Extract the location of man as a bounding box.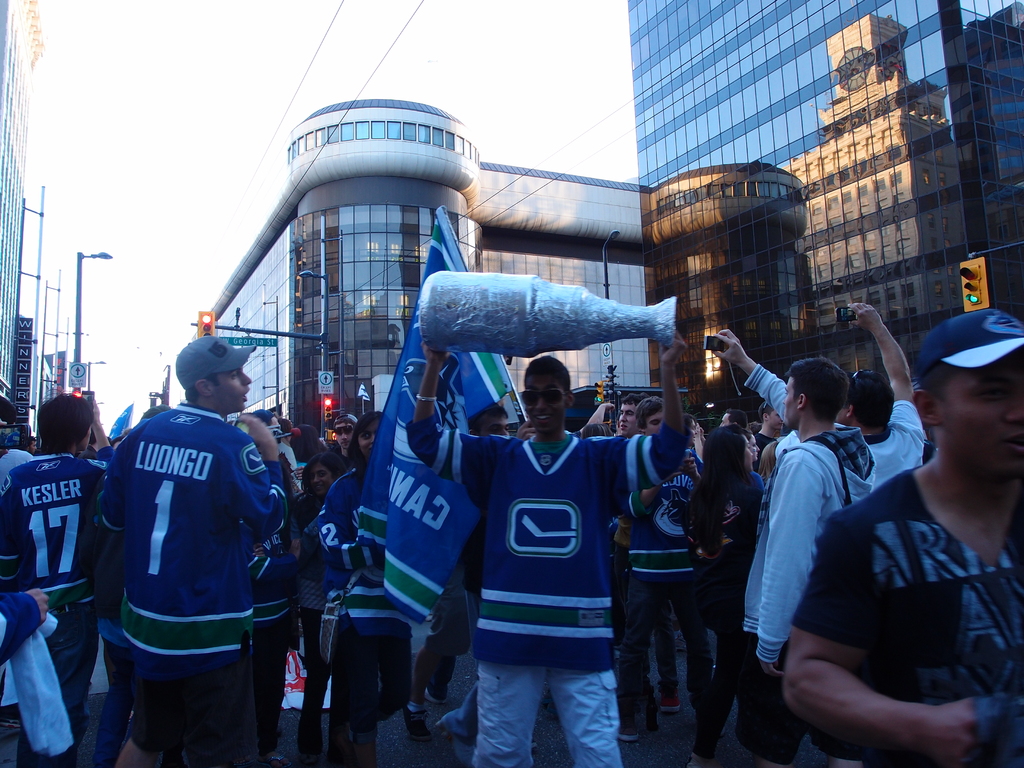
[x1=624, y1=397, x2=706, y2=739].
